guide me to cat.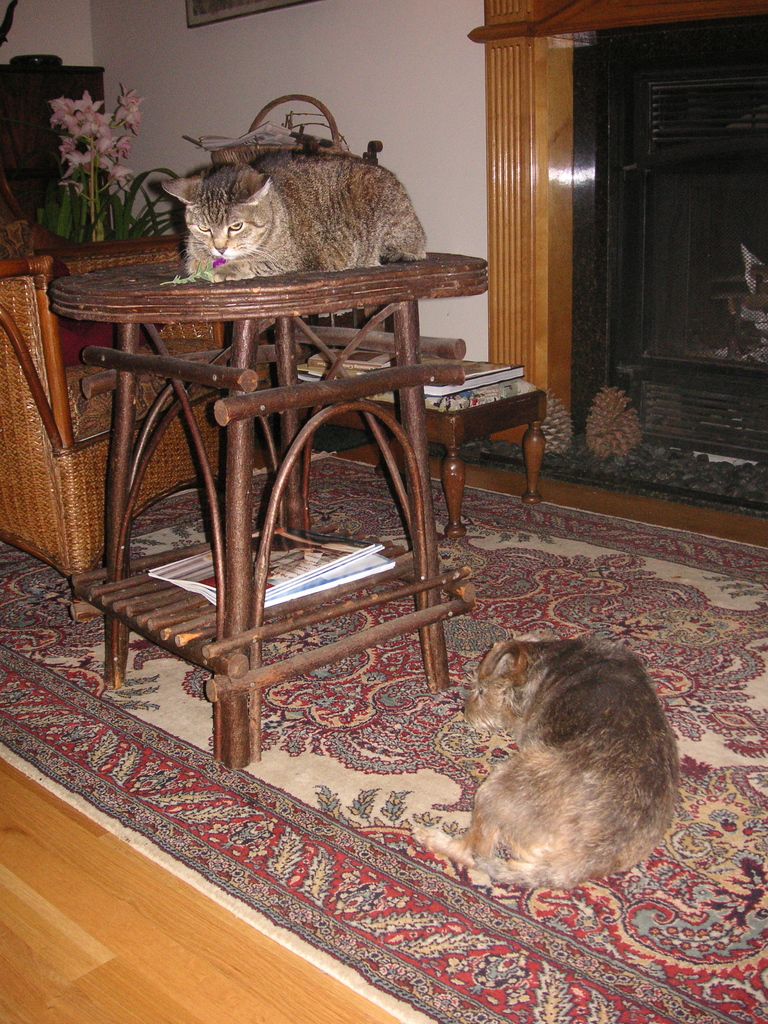
Guidance: crop(163, 149, 424, 284).
